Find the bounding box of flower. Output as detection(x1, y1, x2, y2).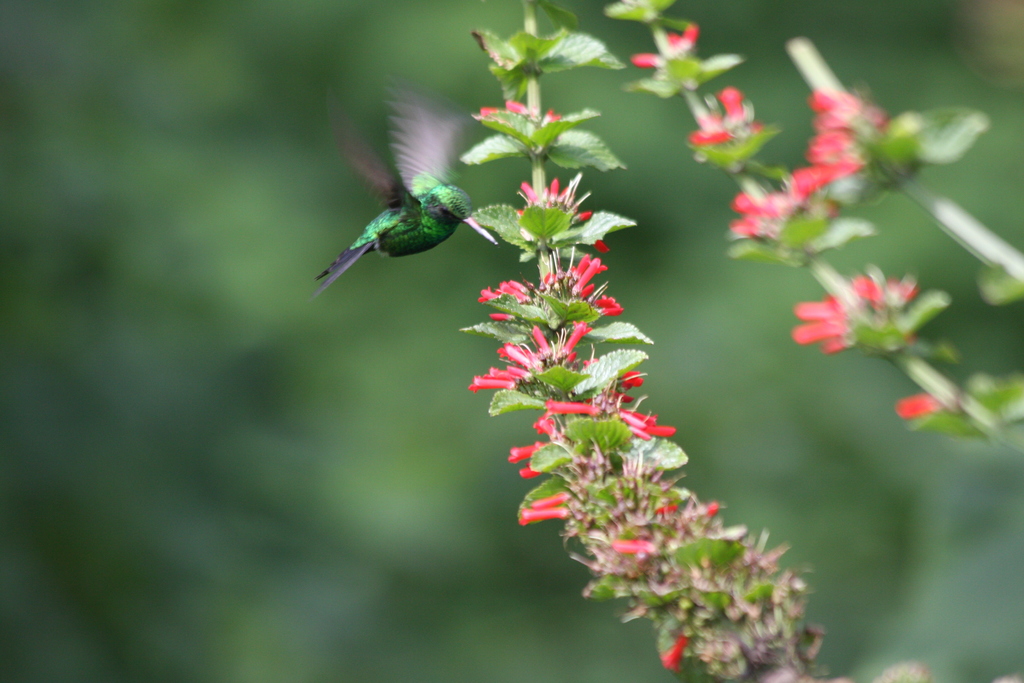
detection(515, 506, 572, 525).
